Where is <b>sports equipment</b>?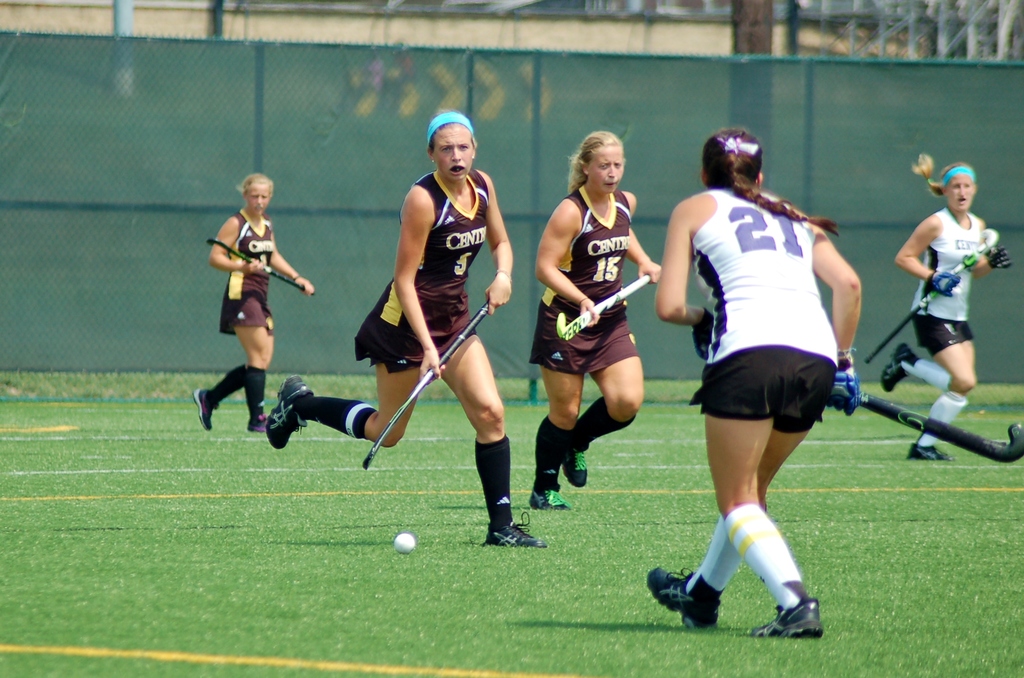
box(690, 305, 720, 356).
